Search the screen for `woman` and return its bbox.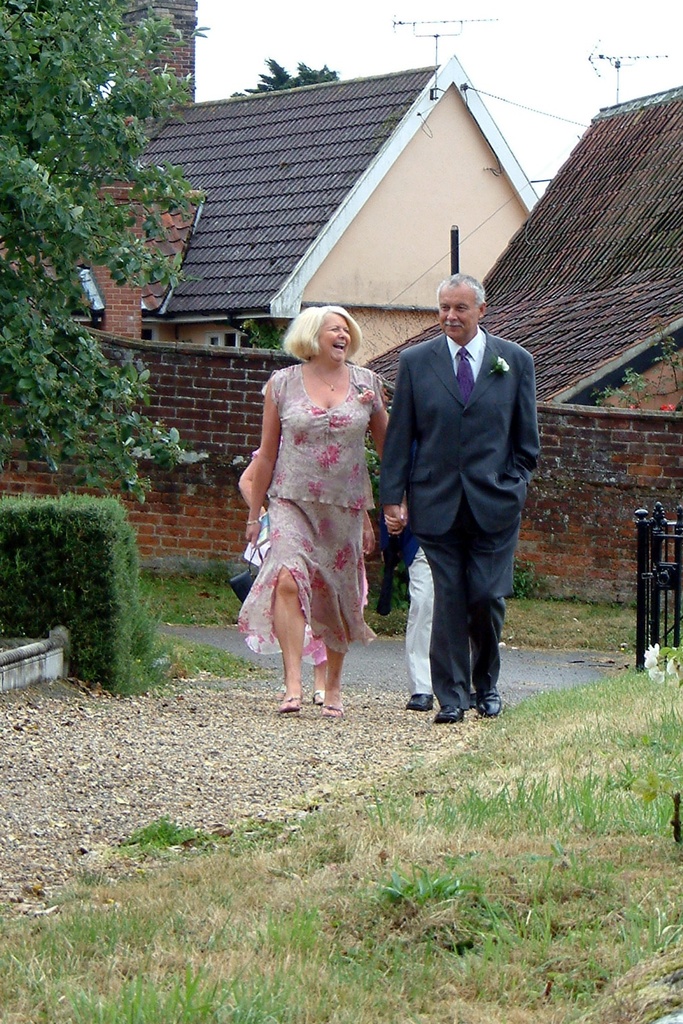
Found: box(238, 274, 398, 737).
